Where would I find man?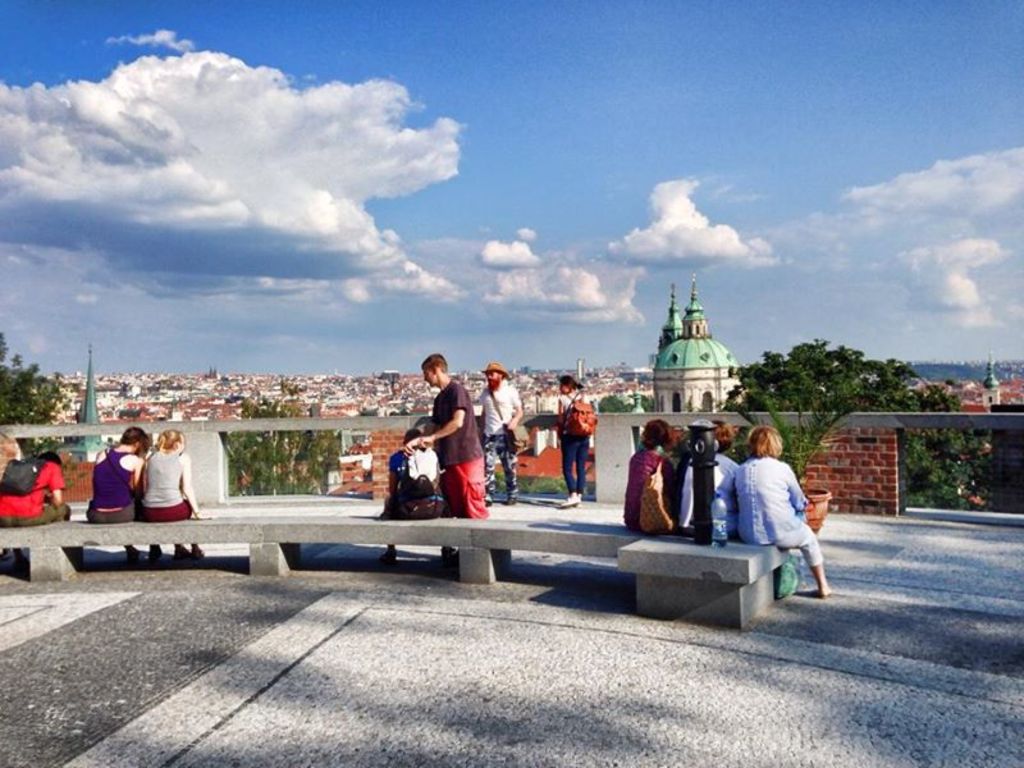
At (477, 360, 524, 503).
